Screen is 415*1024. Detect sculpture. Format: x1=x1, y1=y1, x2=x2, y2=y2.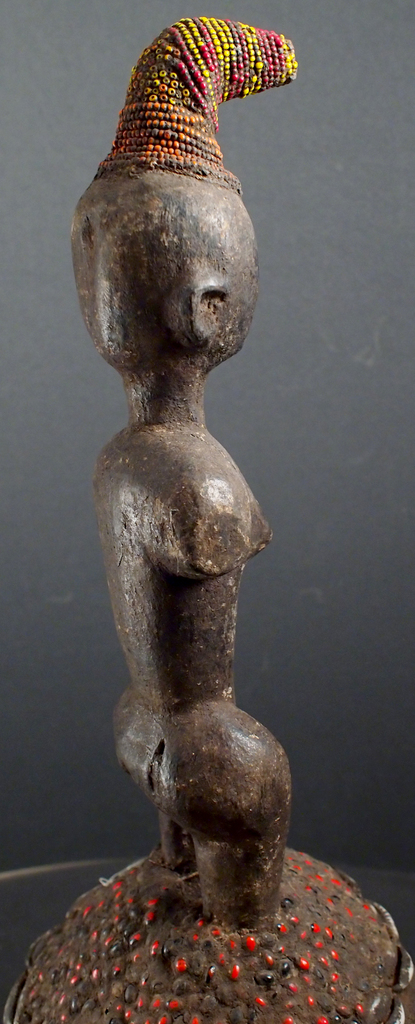
x1=78, y1=55, x2=316, y2=1018.
